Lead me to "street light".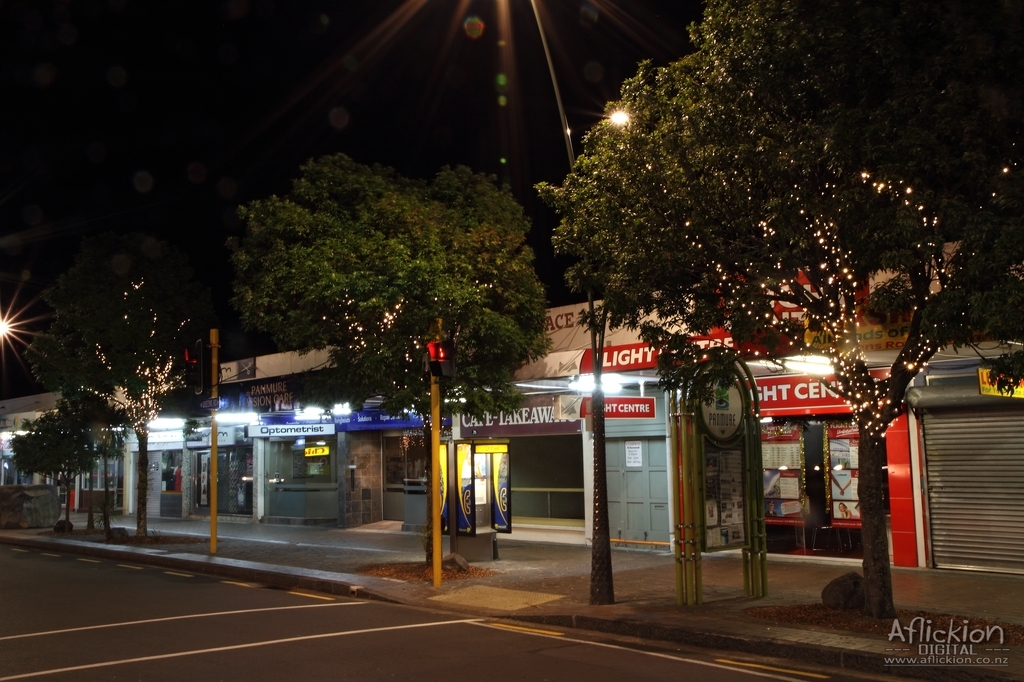
Lead to (601, 99, 649, 606).
